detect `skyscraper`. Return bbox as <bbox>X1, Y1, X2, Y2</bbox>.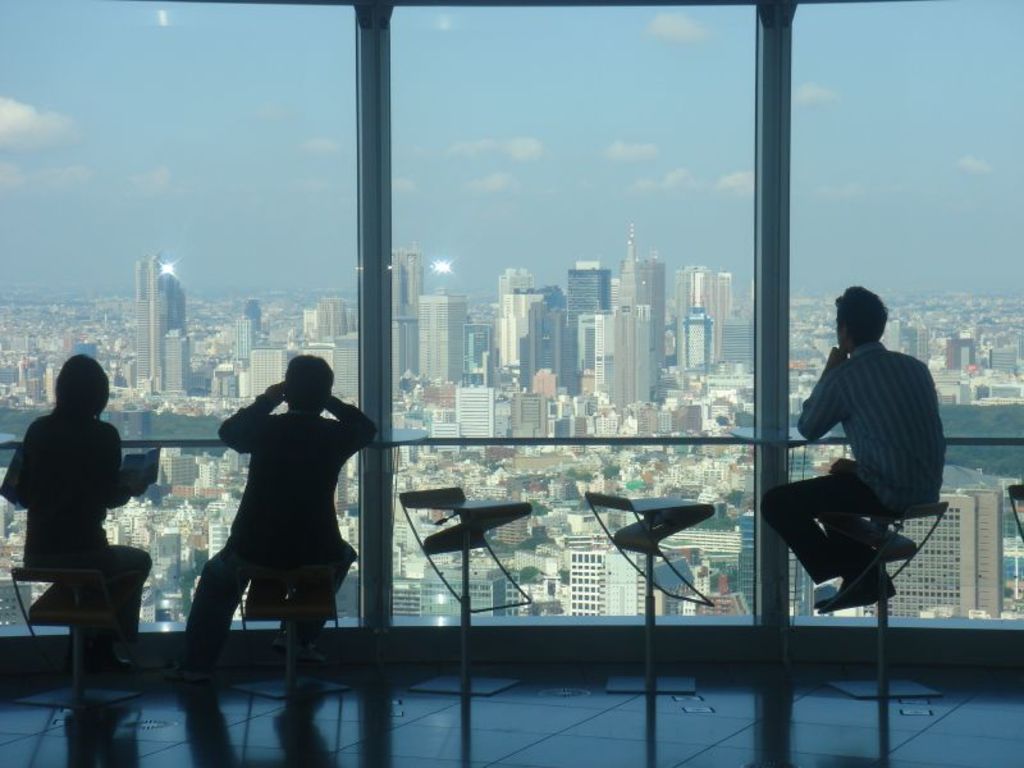
<bbox>741, 442, 820, 614</bbox>.
